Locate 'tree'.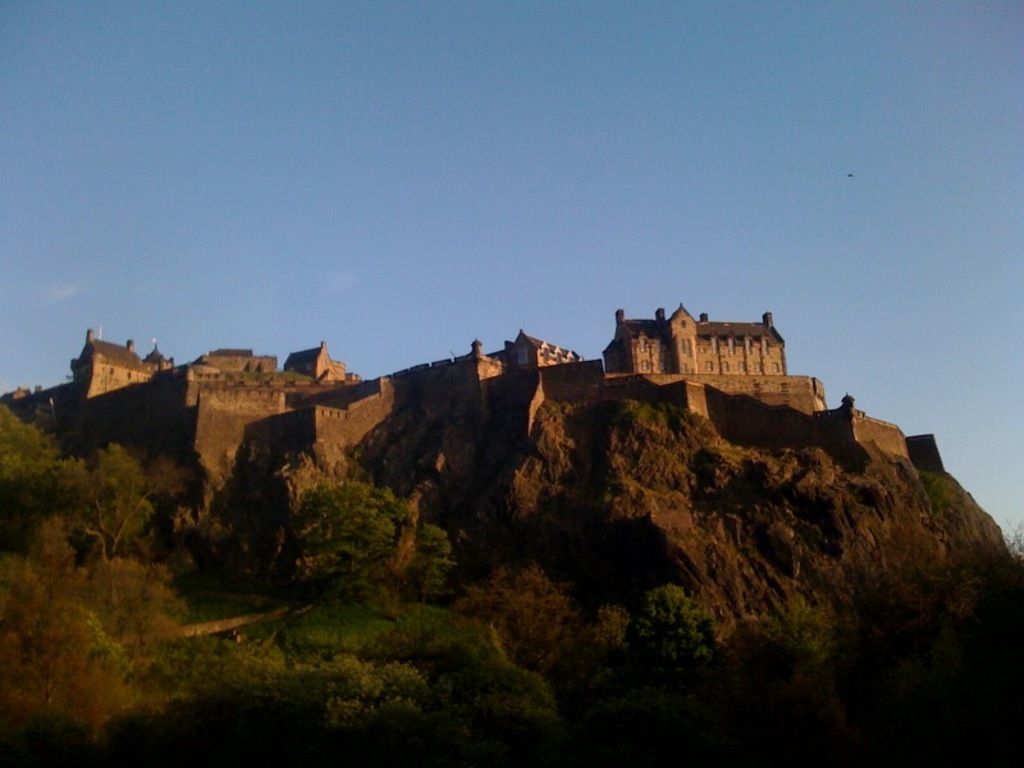
Bounding box: [x1=260, y1=452, x2=428, y2=595].
